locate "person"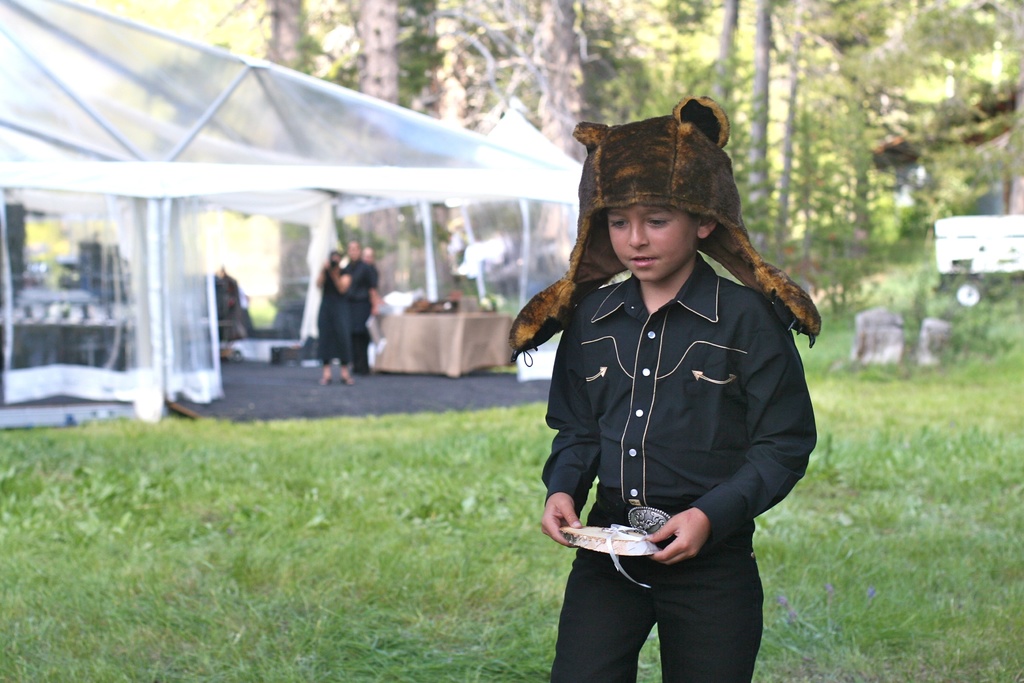
[316, 245, 354, 383]
